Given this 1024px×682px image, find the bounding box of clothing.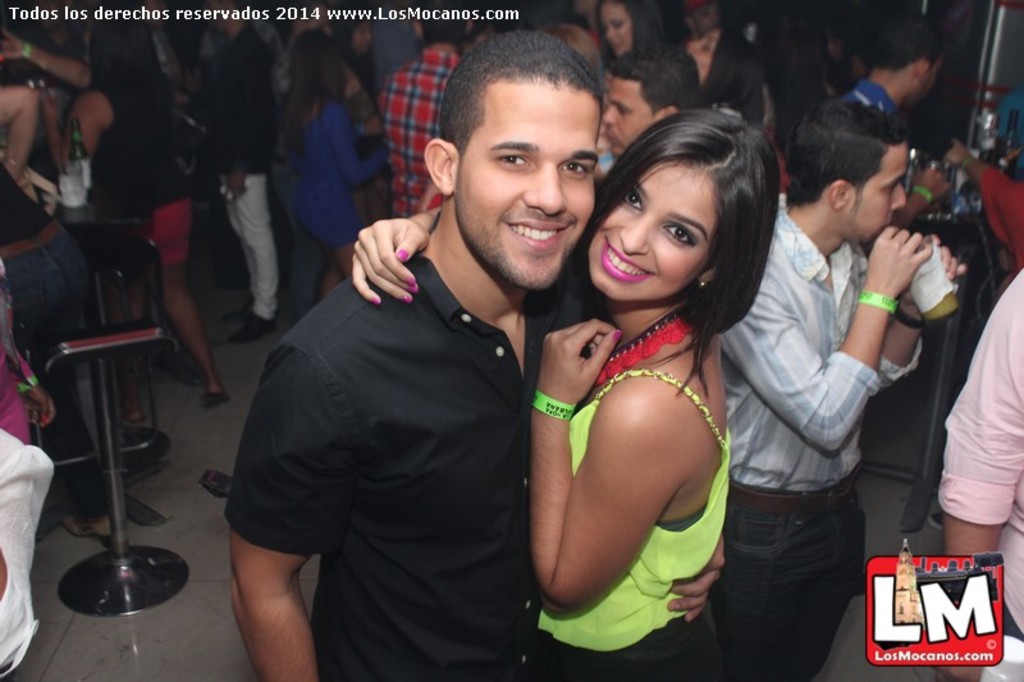
<box>721,209,923,681</box>.
